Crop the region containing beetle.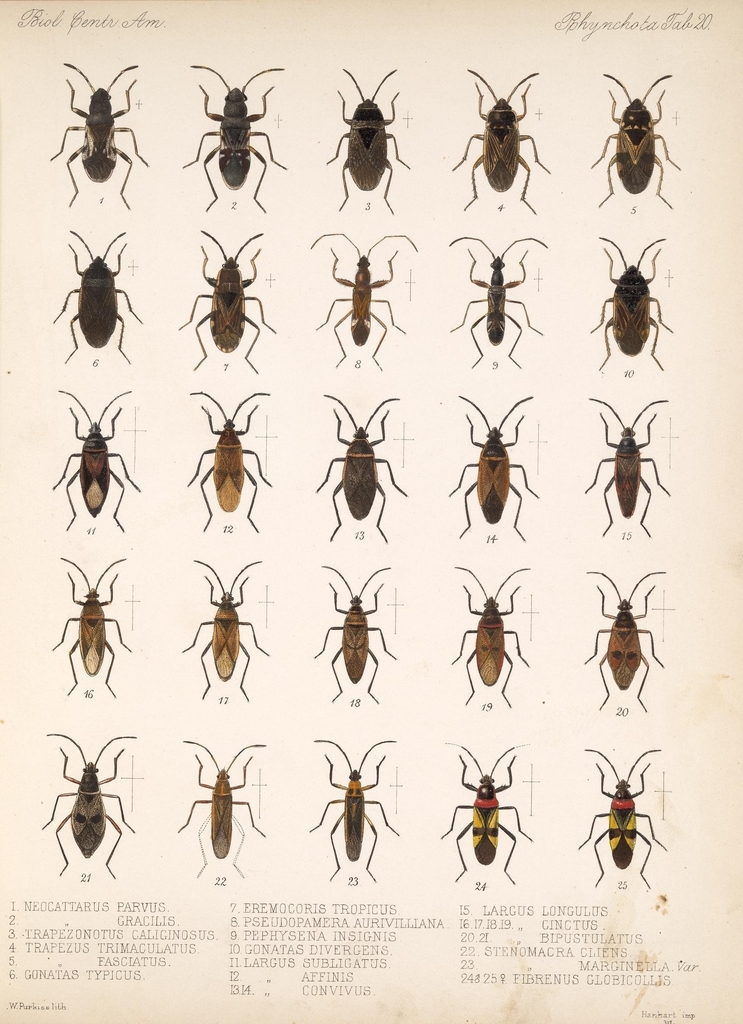
Crop region: BBox(606, 74, 696, 198).
